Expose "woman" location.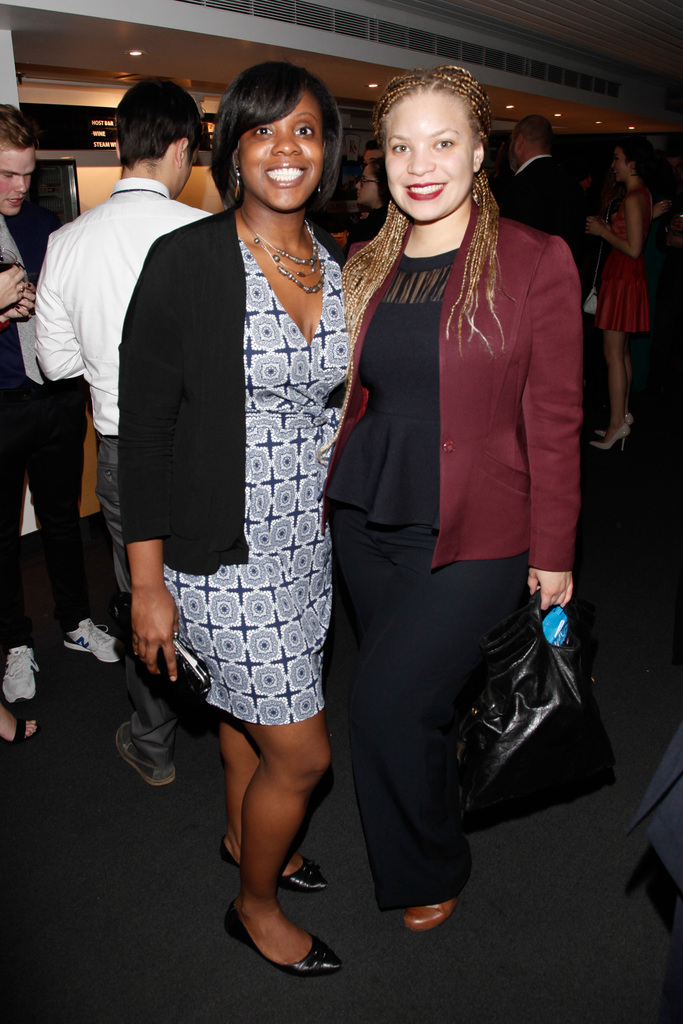
Exposed at bbox=(584, 135, 653, 456).
